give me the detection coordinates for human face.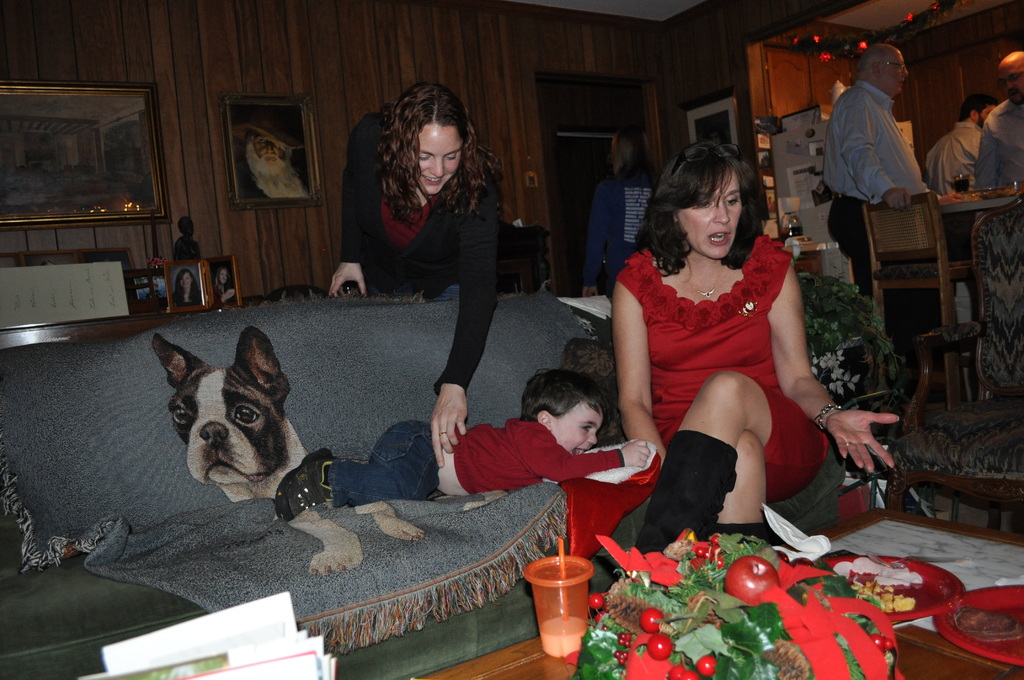
[885,45,911,95].
